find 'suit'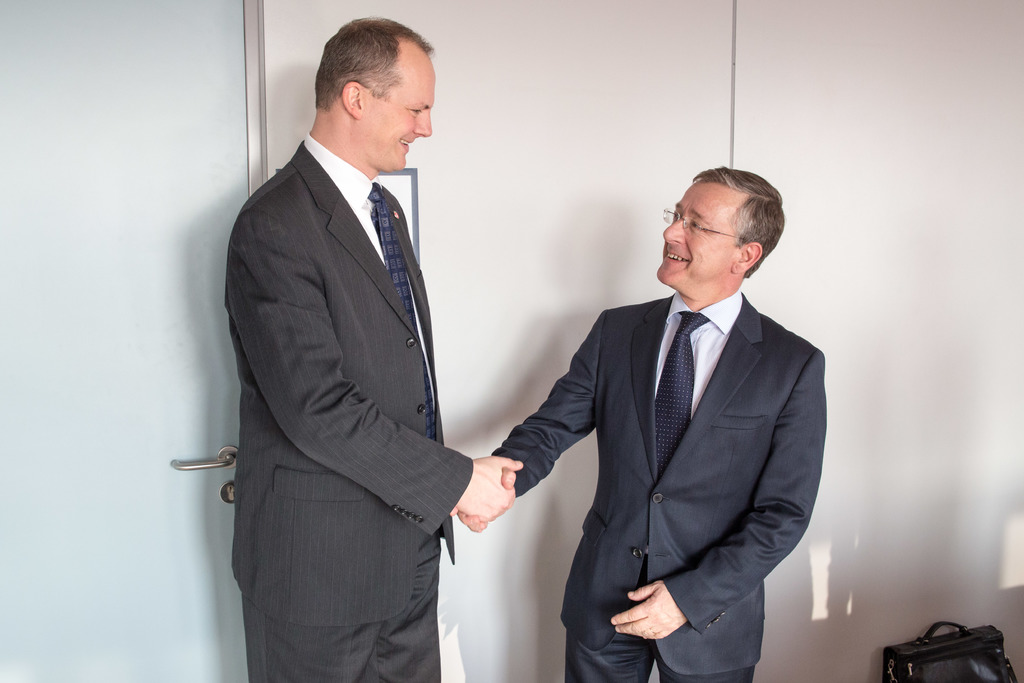
x1=221 y1=135 x2=469 y2=625
